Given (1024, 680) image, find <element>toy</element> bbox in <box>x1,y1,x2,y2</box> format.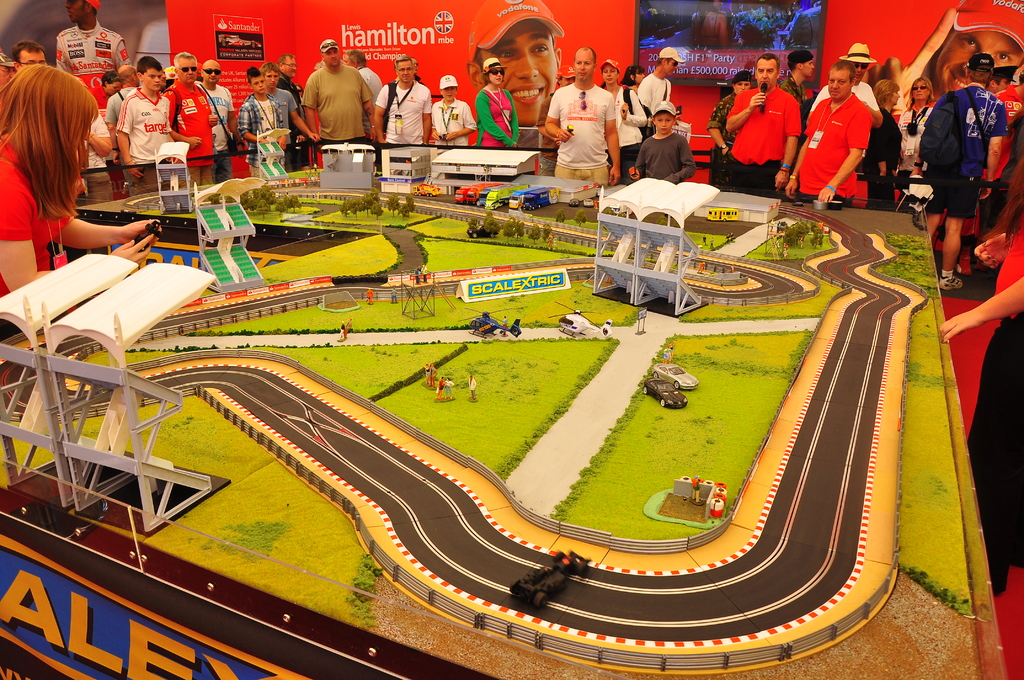
<box>724,233,730,245</box>.
